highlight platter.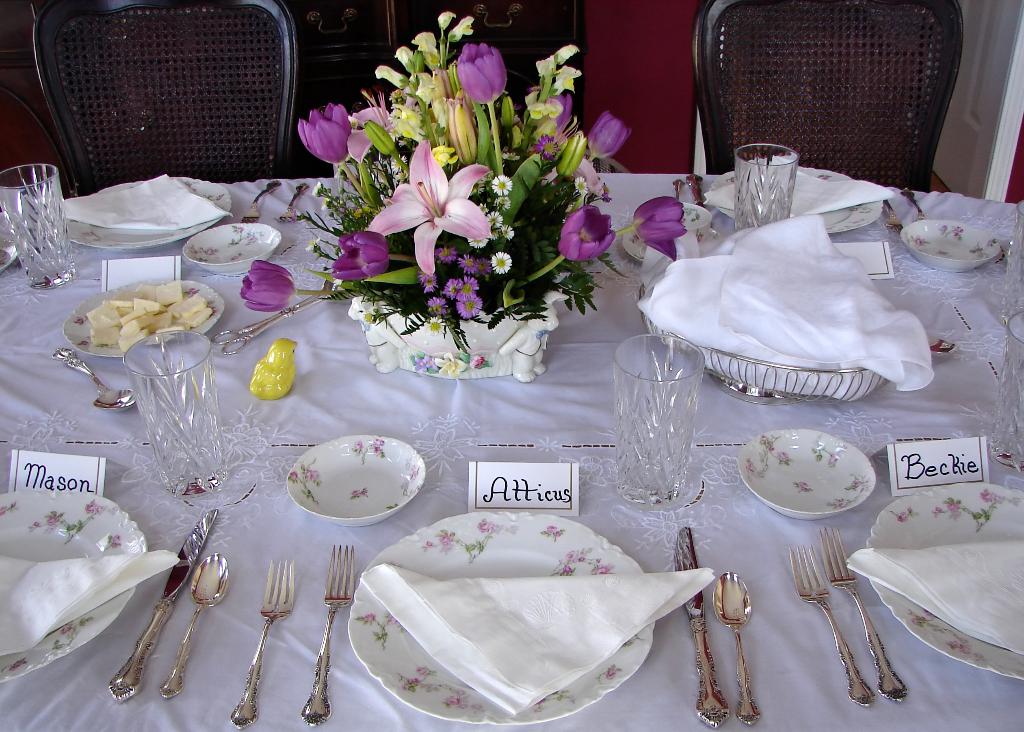
Highlighted region: bbox=(708, 168, 879, 234).
